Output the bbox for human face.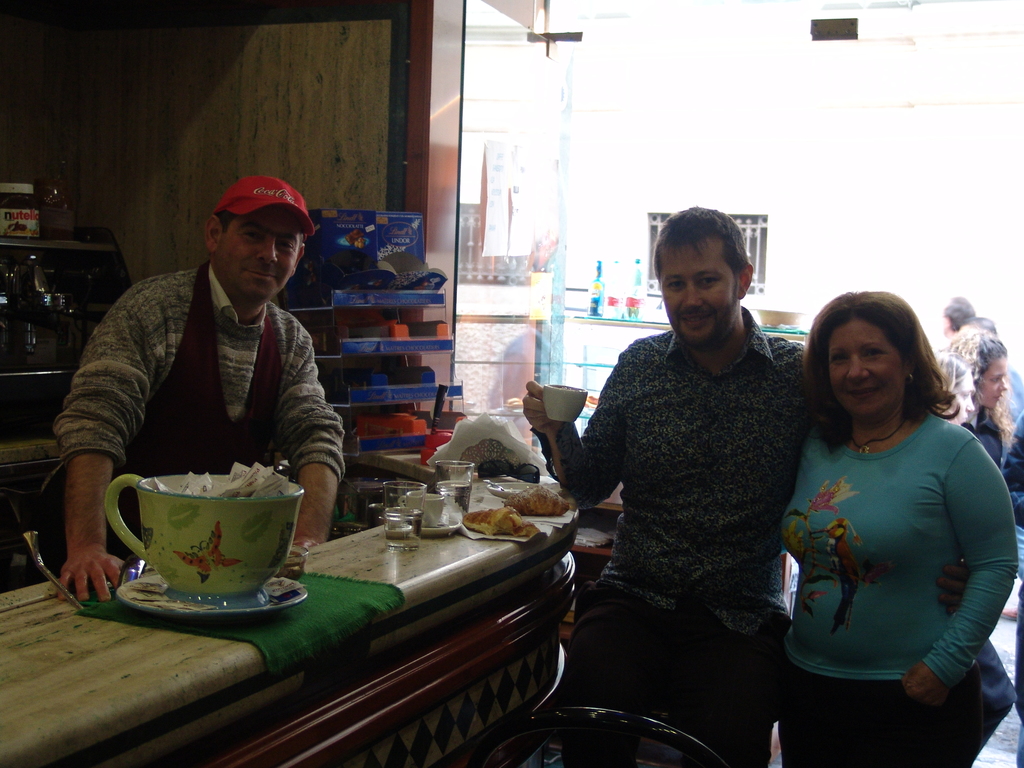
rect(980, 352, 1007, 407).
